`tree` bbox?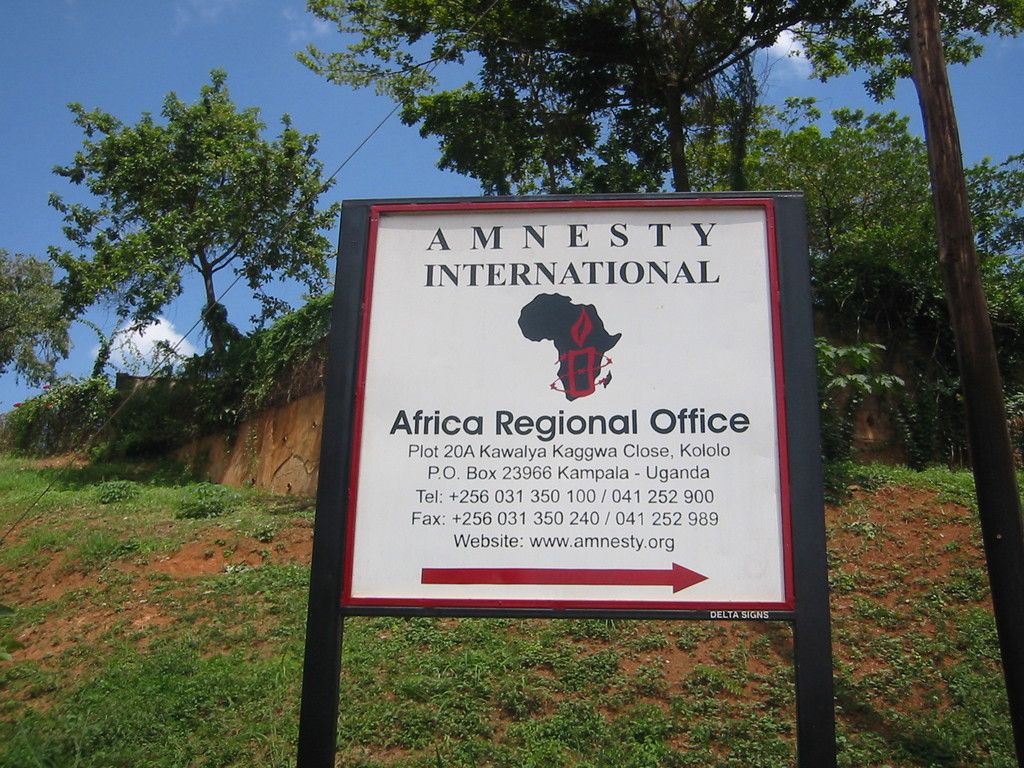
682:100:1023:474
